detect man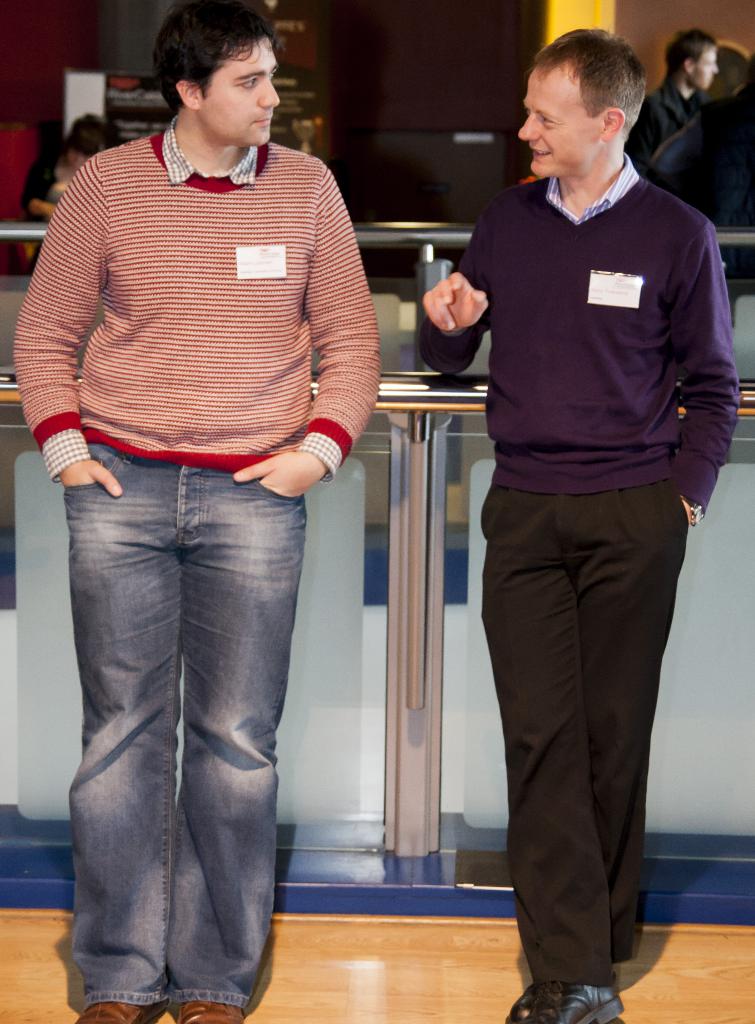
(left=1, top=39, right=388, bottom=957)
